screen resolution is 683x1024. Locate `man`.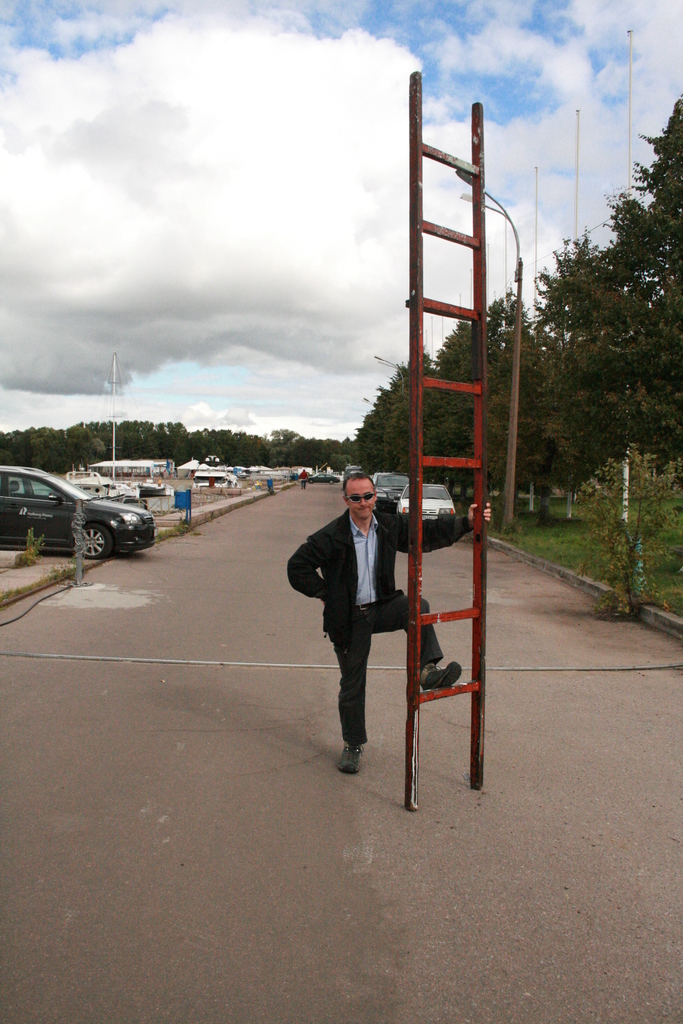
(279,467,495,772).
